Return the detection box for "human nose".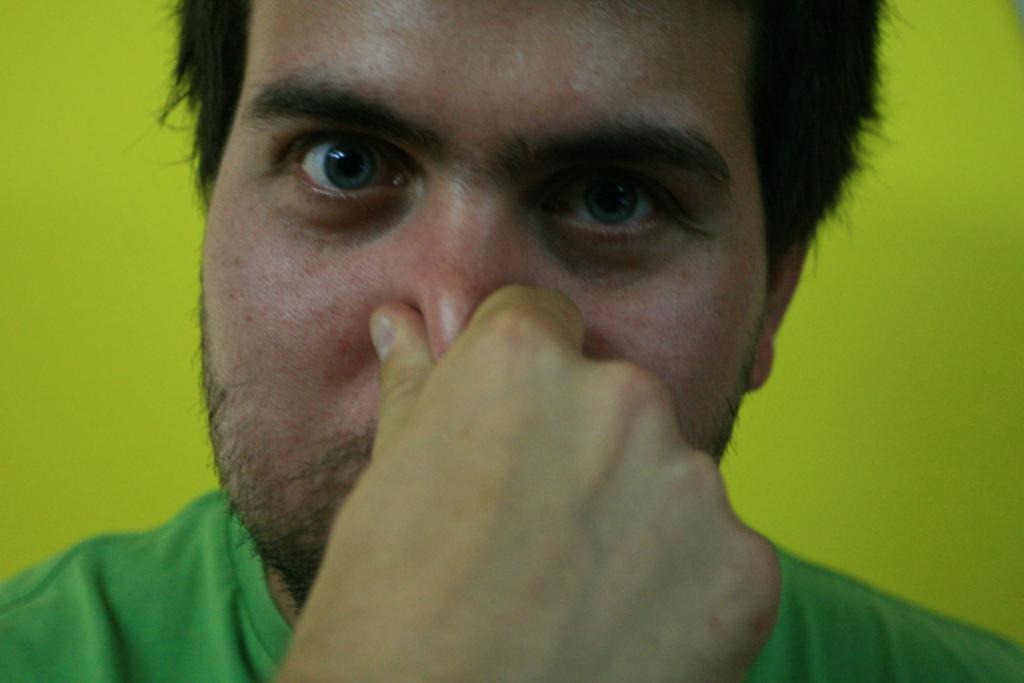
region(393, 168, 531, 364).
